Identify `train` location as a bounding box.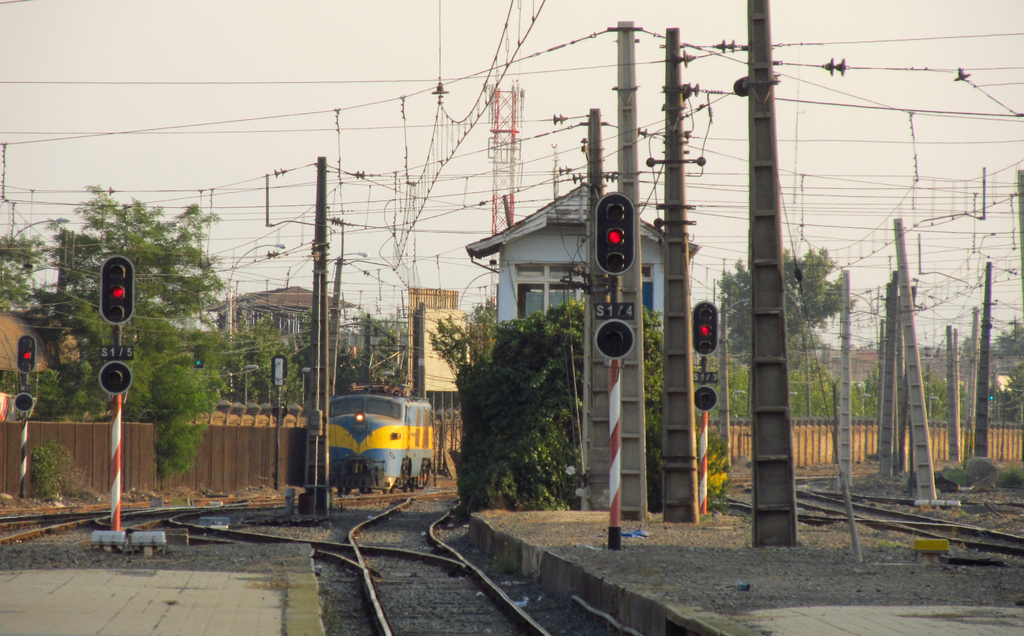
326, 378, 437, 495.
